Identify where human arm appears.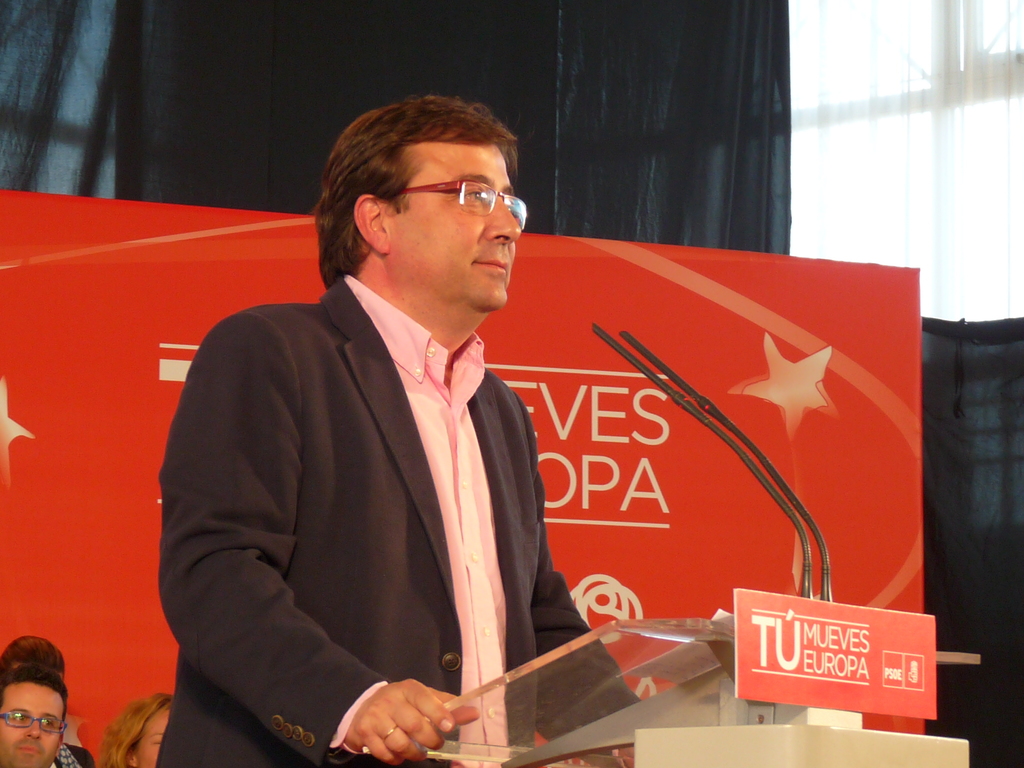
Appears at detection(160, 305, 481, 764).
